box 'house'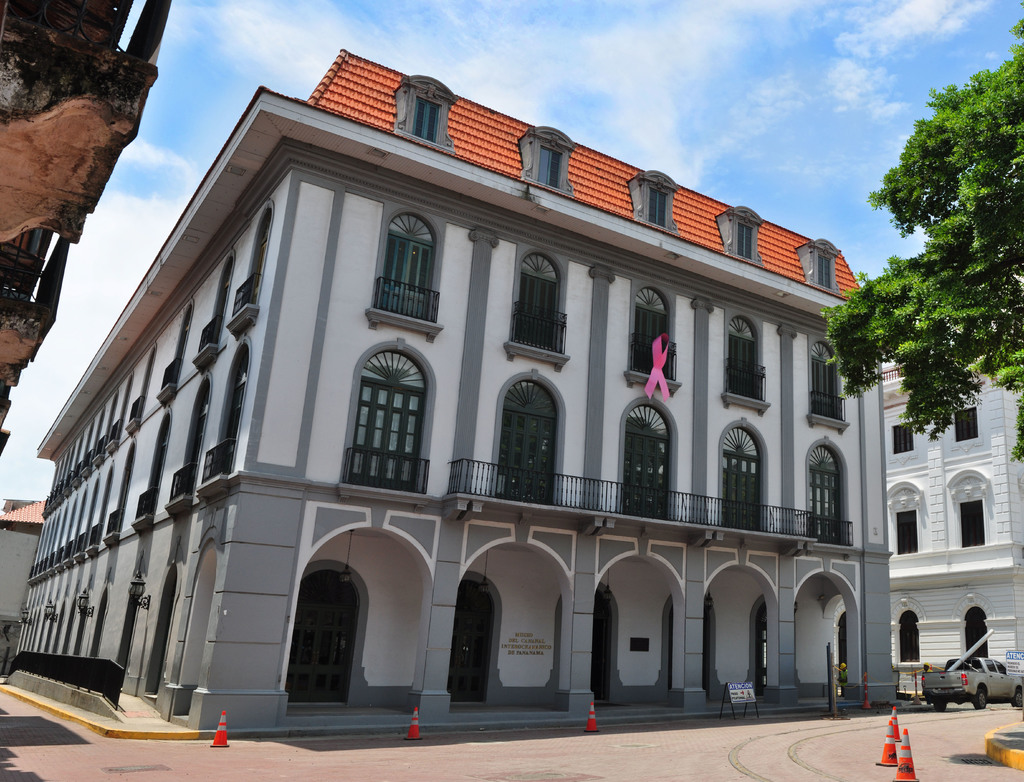
detection(0, 0, 178, 445)
